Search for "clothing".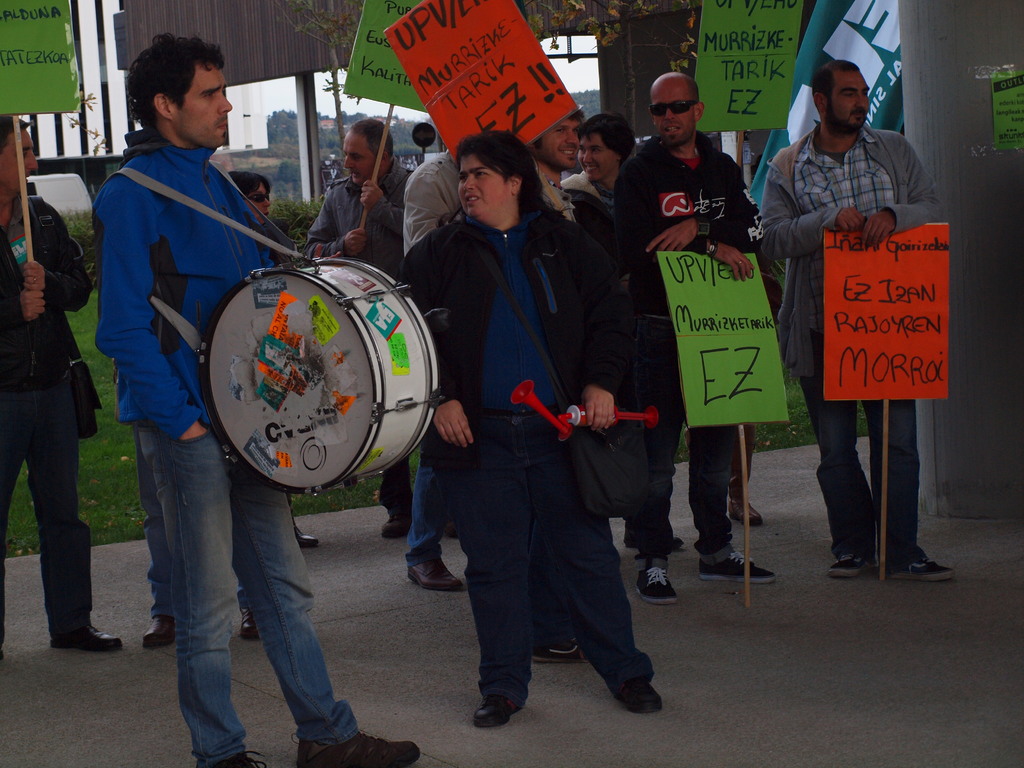
Found at (left=617, top=135, right=733, bottom=598).
